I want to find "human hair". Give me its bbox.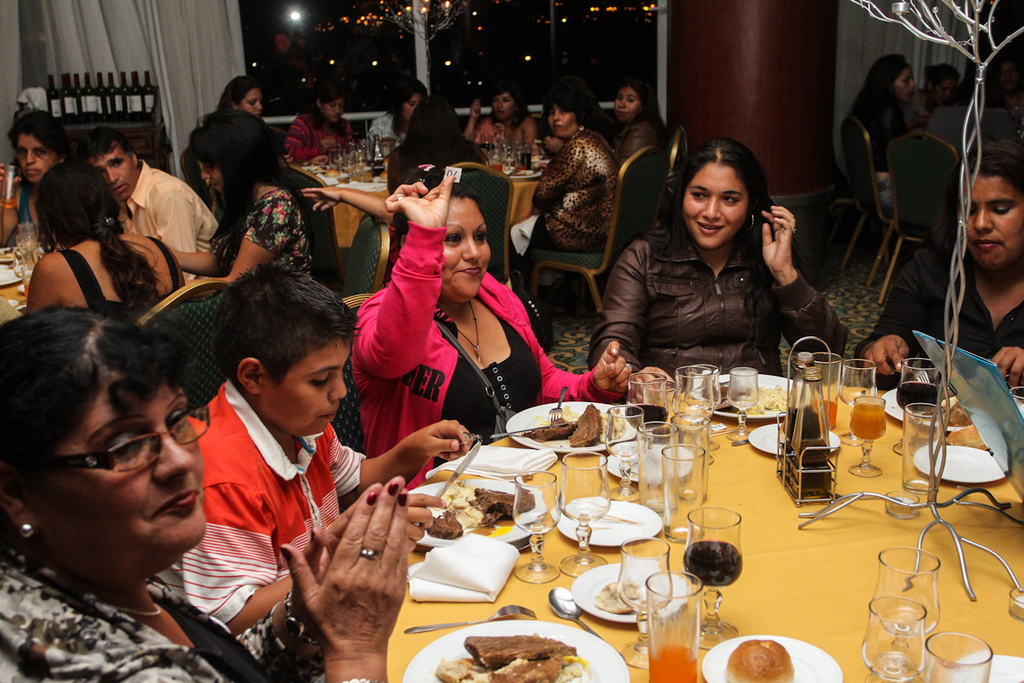
select_region(843, 49, 915, 126).
